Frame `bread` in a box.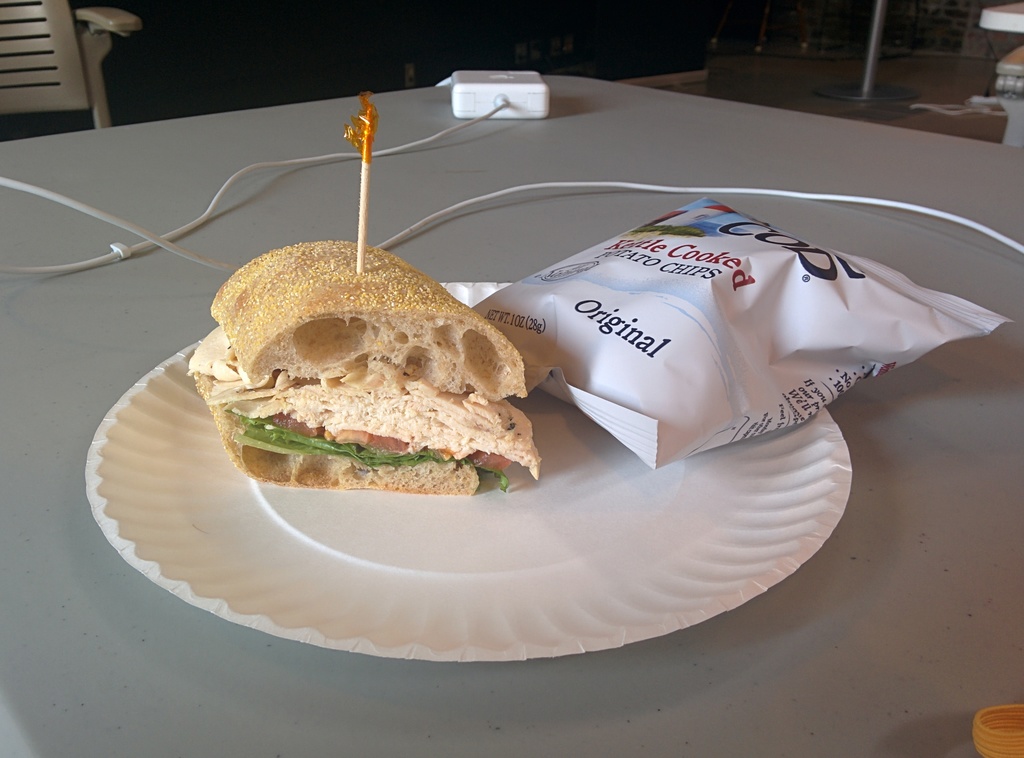
193, 376, 480, 497.
